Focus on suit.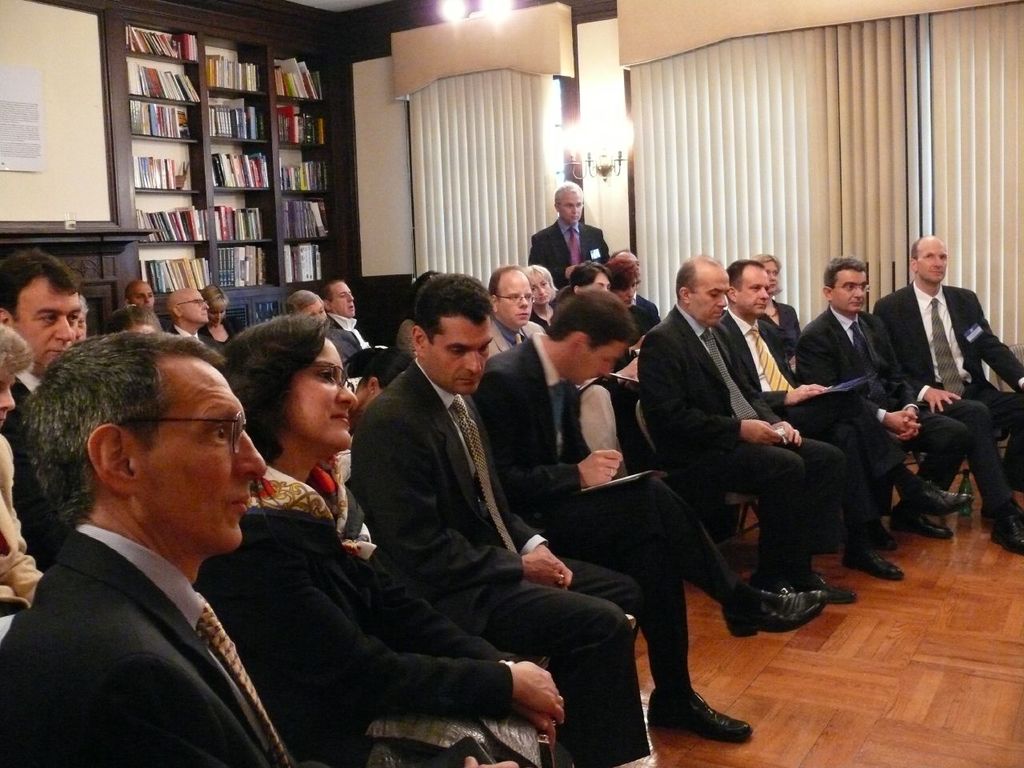
Focused at l=0, t=525, r=297, b=767.
